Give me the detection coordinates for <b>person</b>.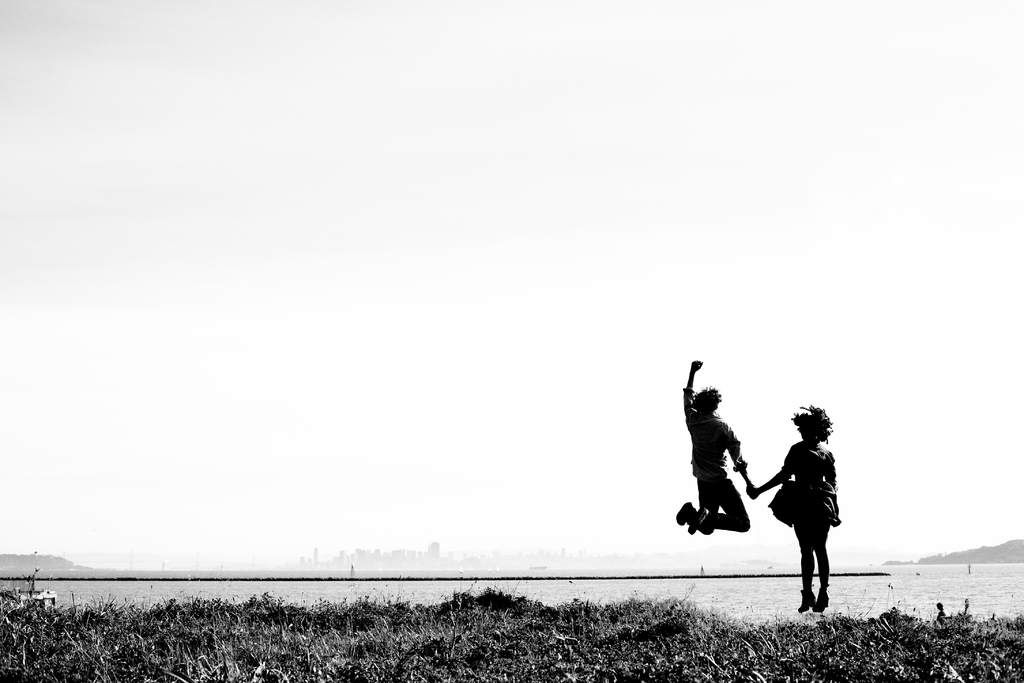
[x1=749, y1=403, x2=840, y2=611].
